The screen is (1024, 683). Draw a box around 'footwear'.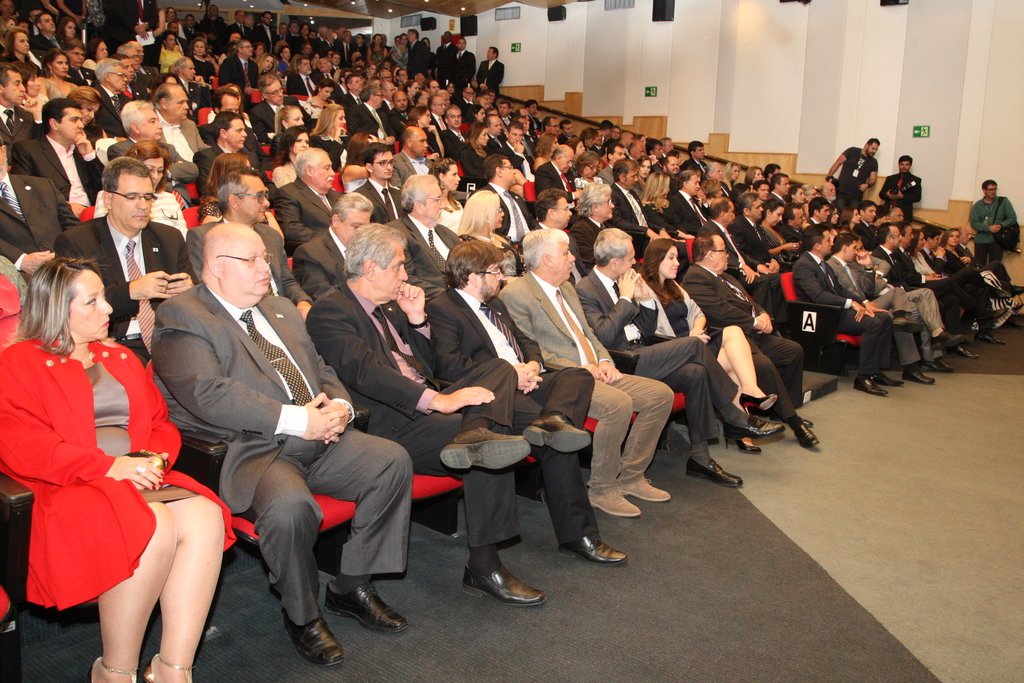
{"left": 522, "top": 418, "right": 586, "bottom": 445}.
